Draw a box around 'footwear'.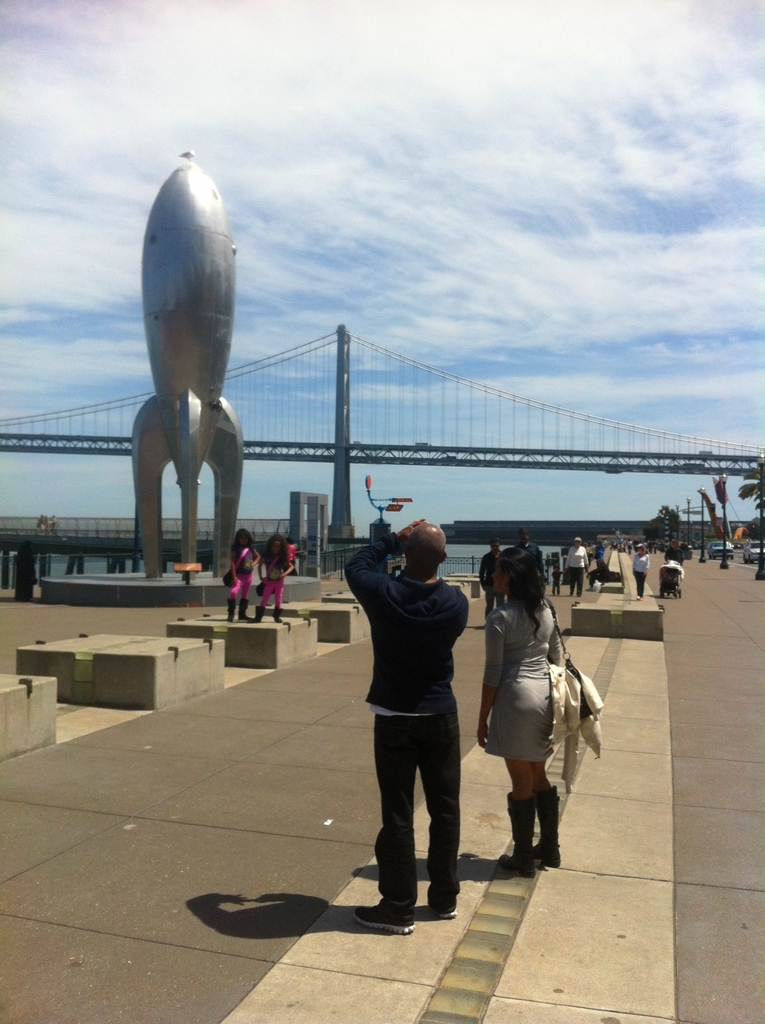
<region>246, 601, 268, 622</region>.
